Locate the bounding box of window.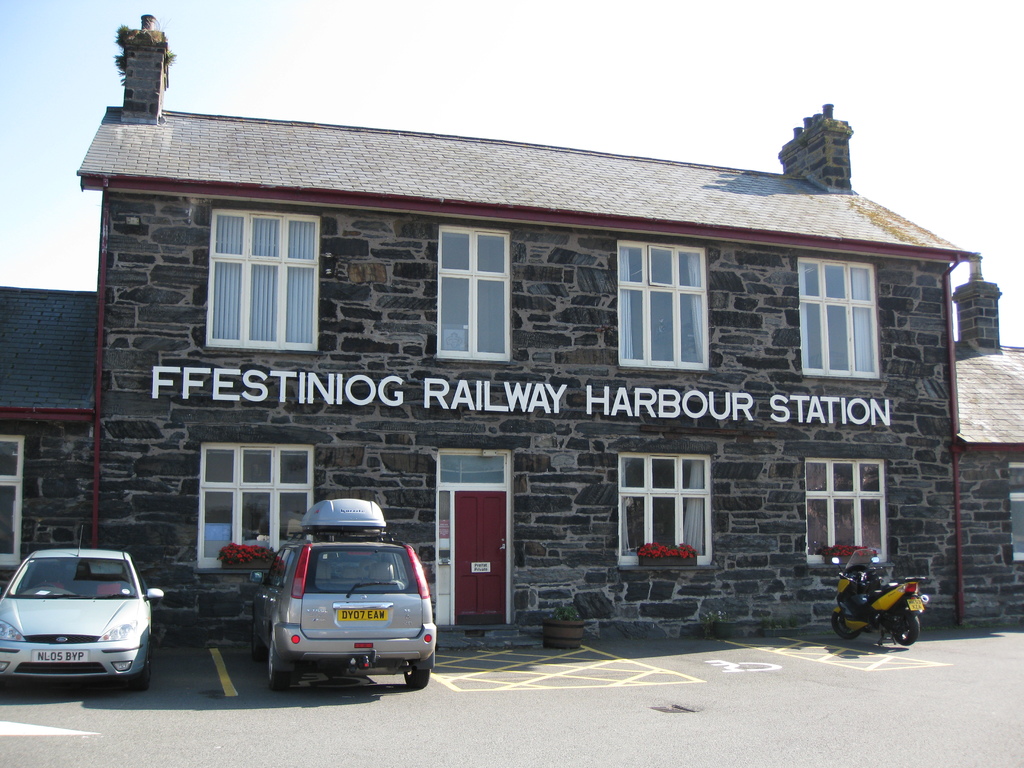
Bounding box: x1=612, y1=240, x2=715, y2=374.
